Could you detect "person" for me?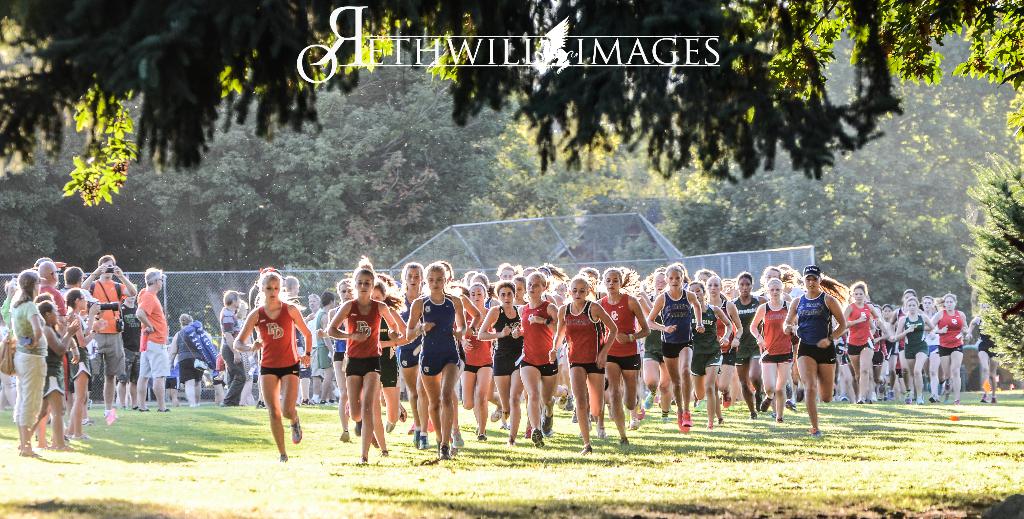
Detection result: pyautogui.locateOnScreen(483, 286, 516, 411).
